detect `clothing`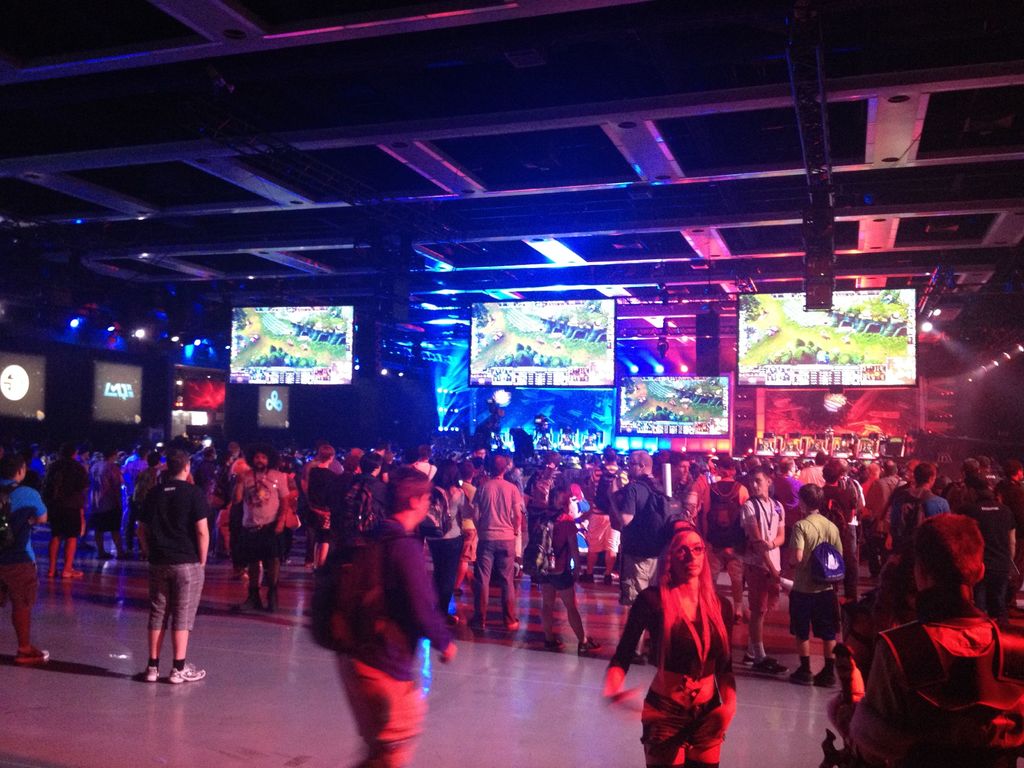
box(299, 456, 316, 565)
